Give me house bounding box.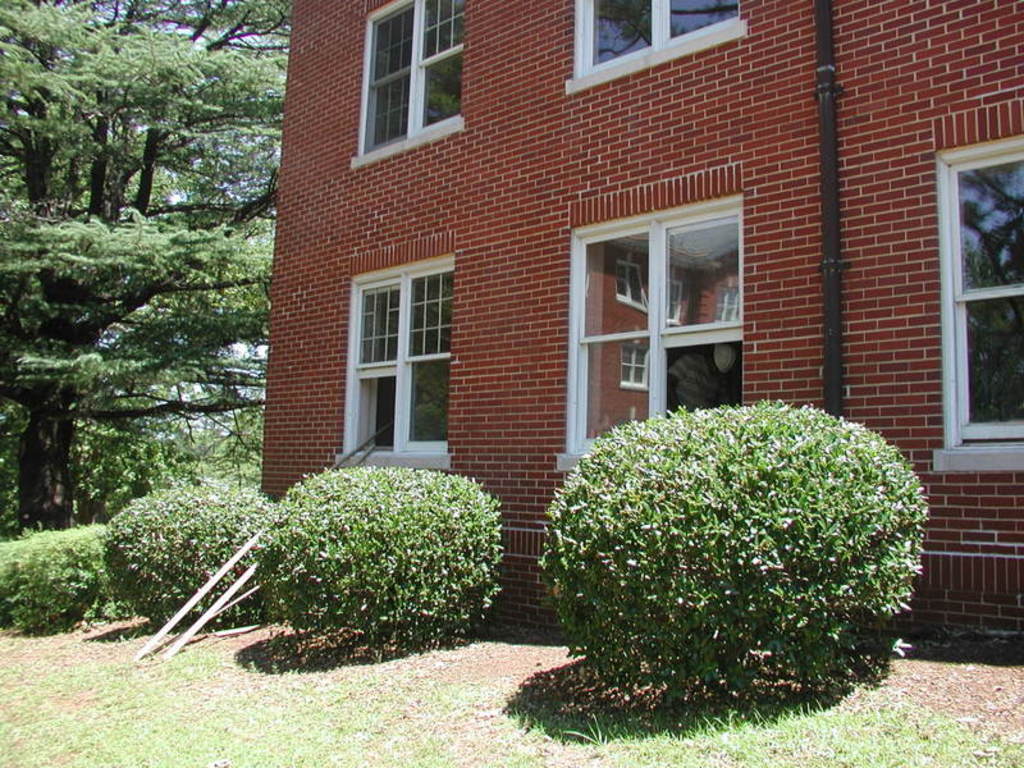
(x1=260, y1=0, x2=1023, y2=635).
